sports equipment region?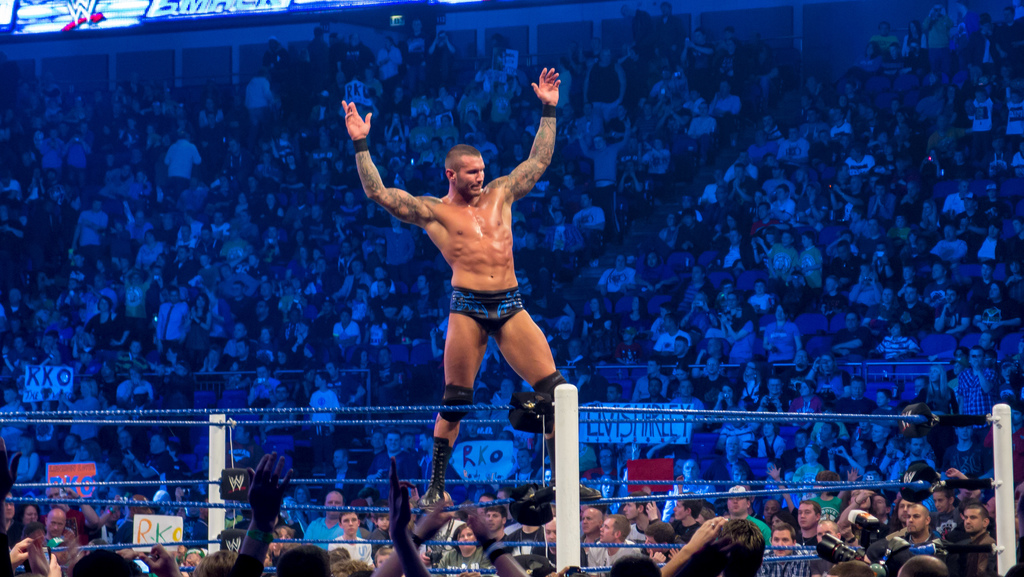
Rect(534, 373, 564, 407)
